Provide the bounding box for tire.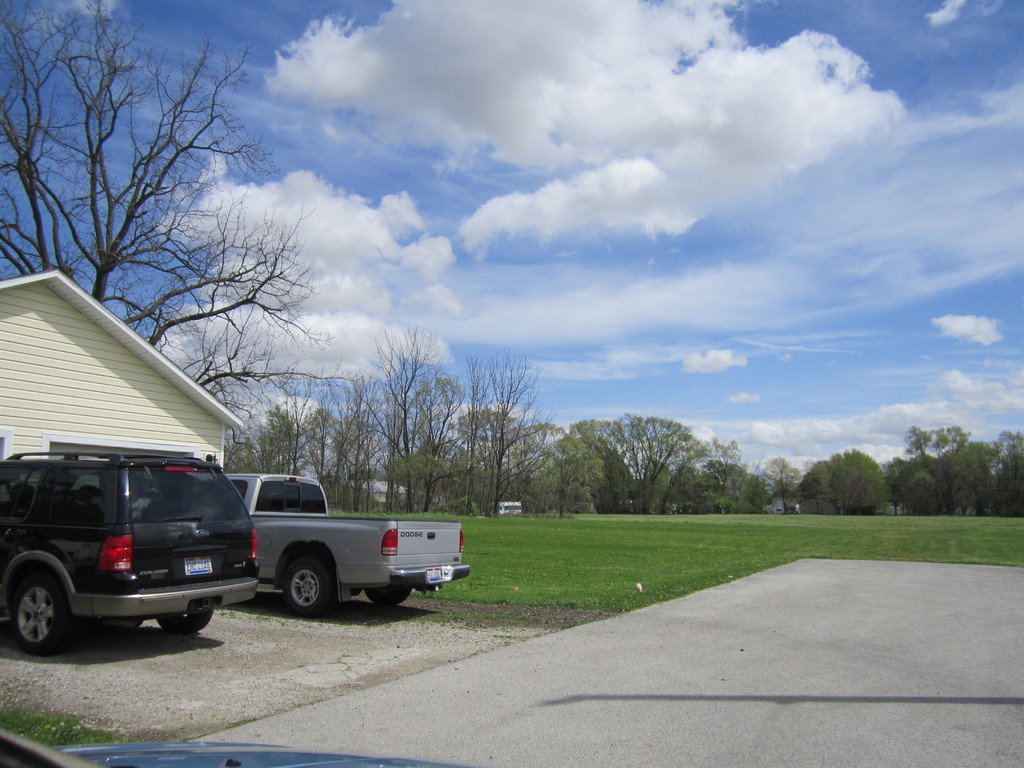
Rect(15, 568, 83, 656).
